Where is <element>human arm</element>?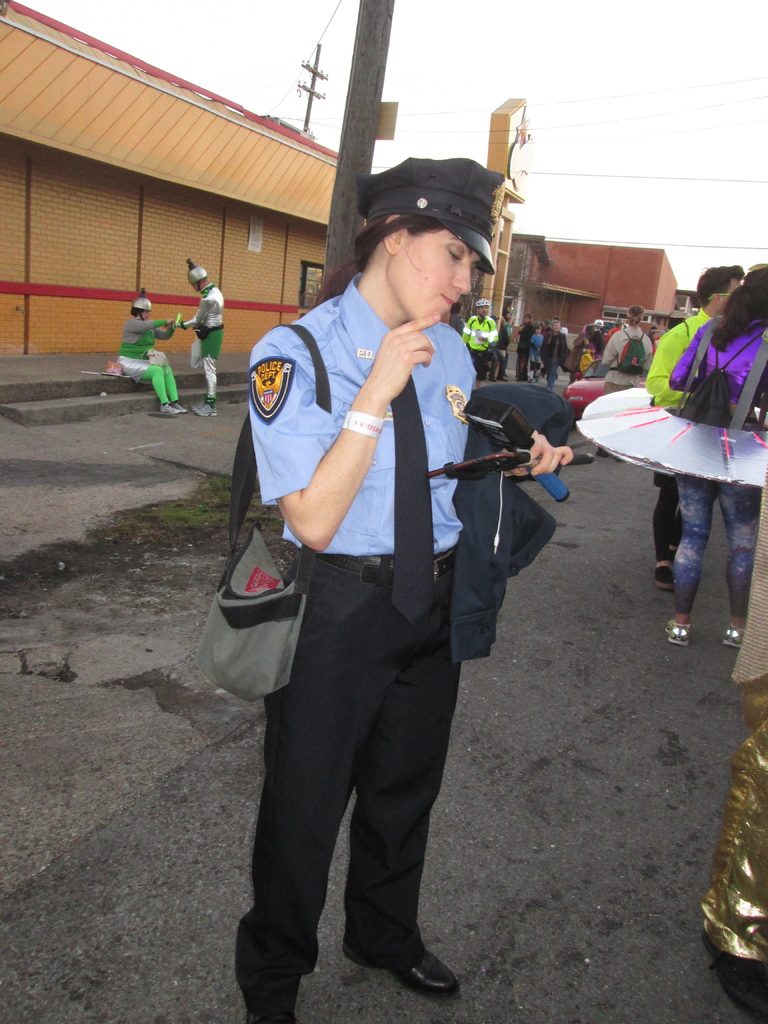
(left=264, top=344, right=435, bottom=562).
